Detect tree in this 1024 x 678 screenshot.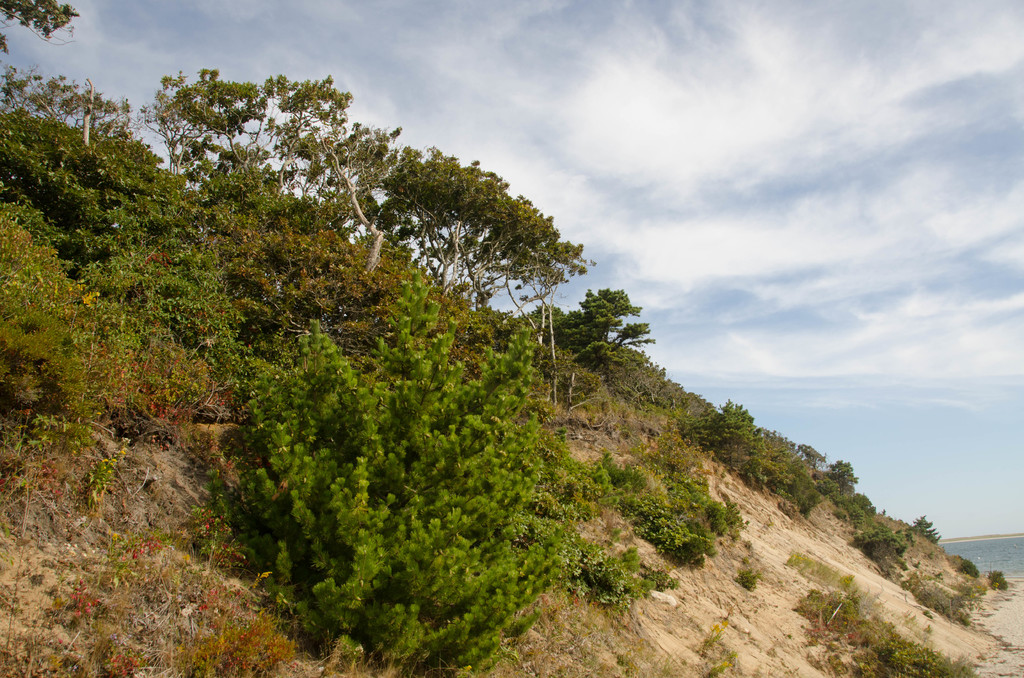
Detection: box(189, 146, 331, 246).
